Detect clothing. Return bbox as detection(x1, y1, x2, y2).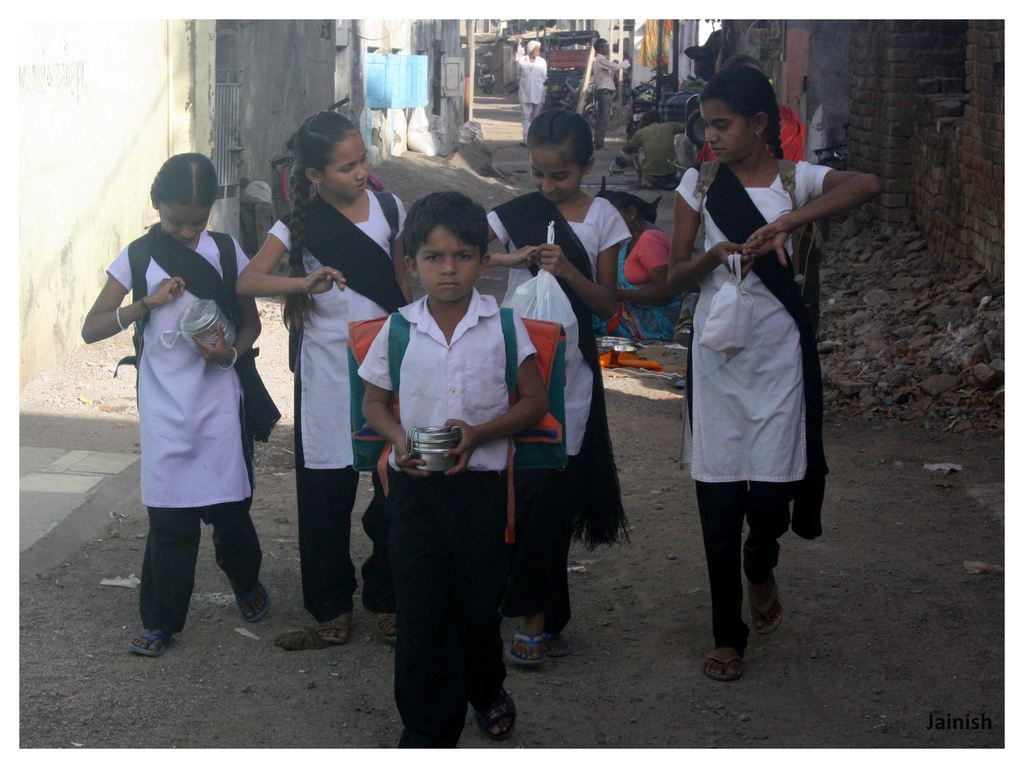
detection(675, 156, 838, 657).
